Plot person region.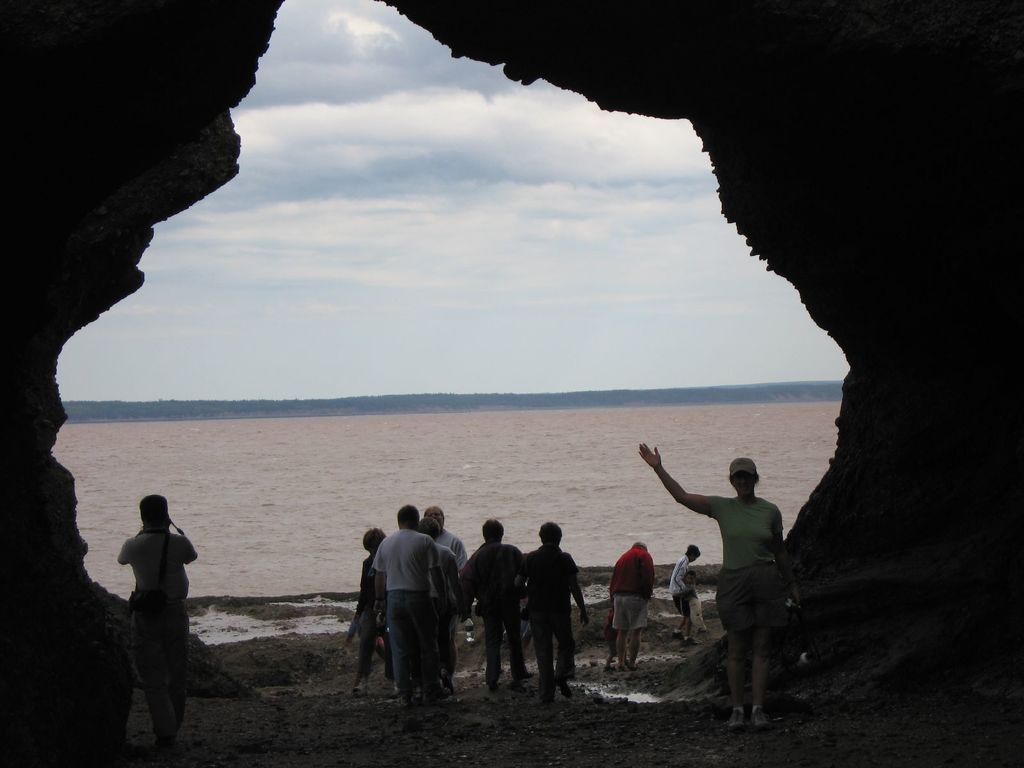
Plotted at <bbox>636, 443, 798, 732</bbox>.
